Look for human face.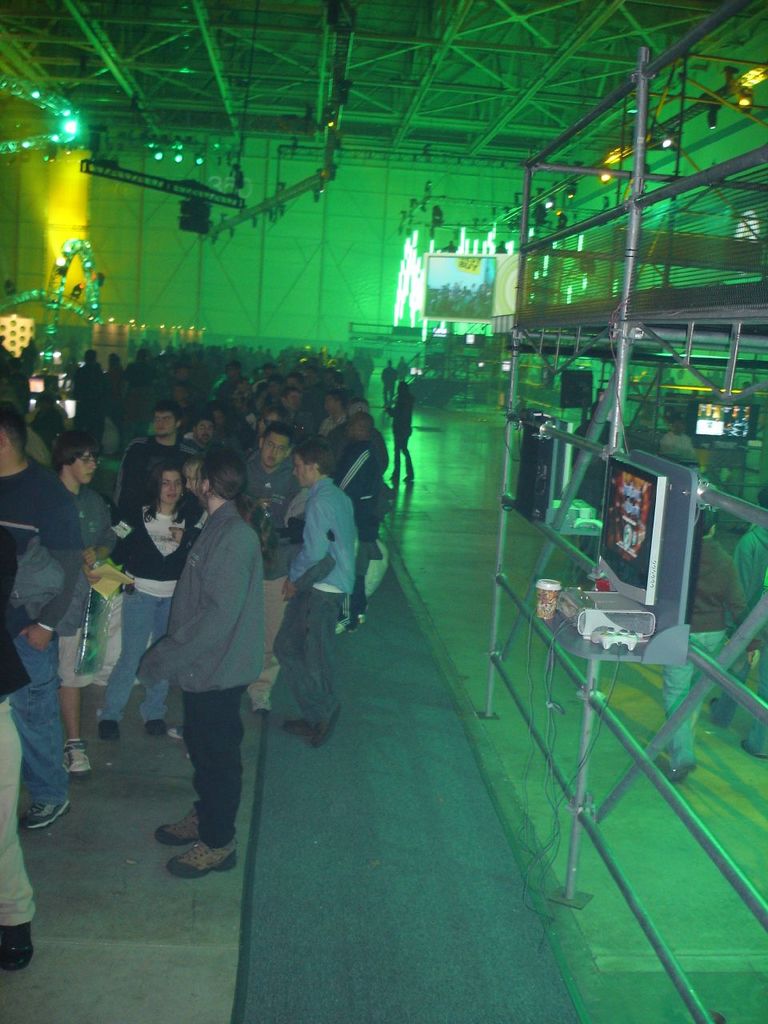
Found: {"x1": 70, "y1": 445, "x2": 101, "y2": 477}.
